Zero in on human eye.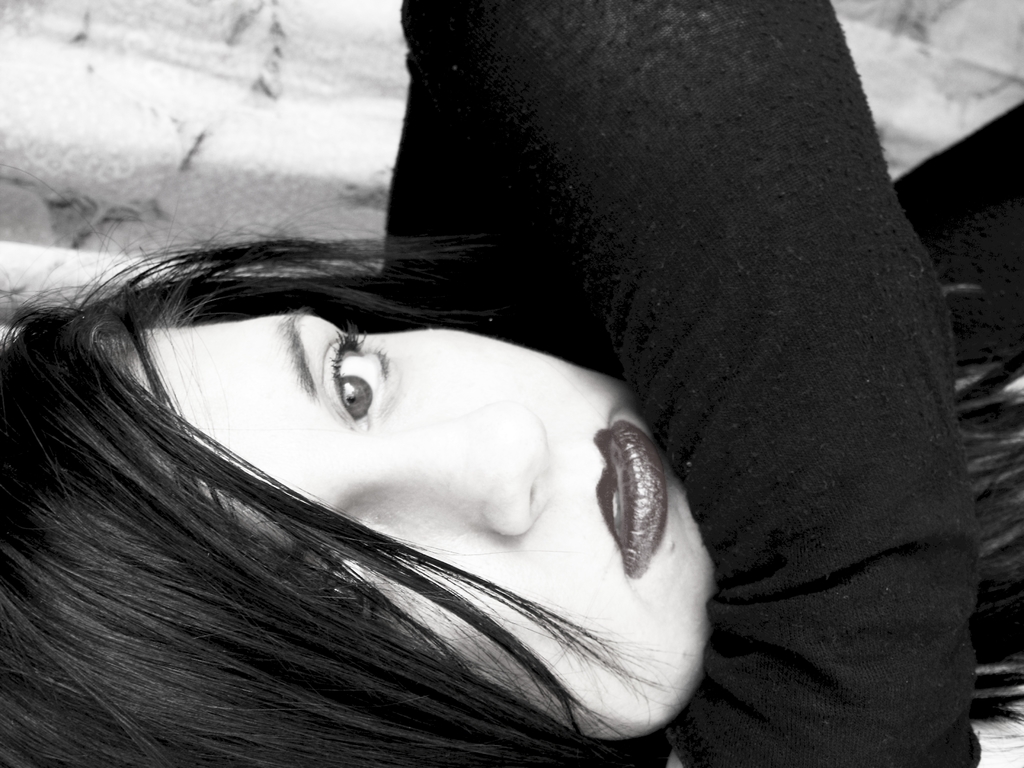
Zeroed in: region(316, 549, 378, 627).
